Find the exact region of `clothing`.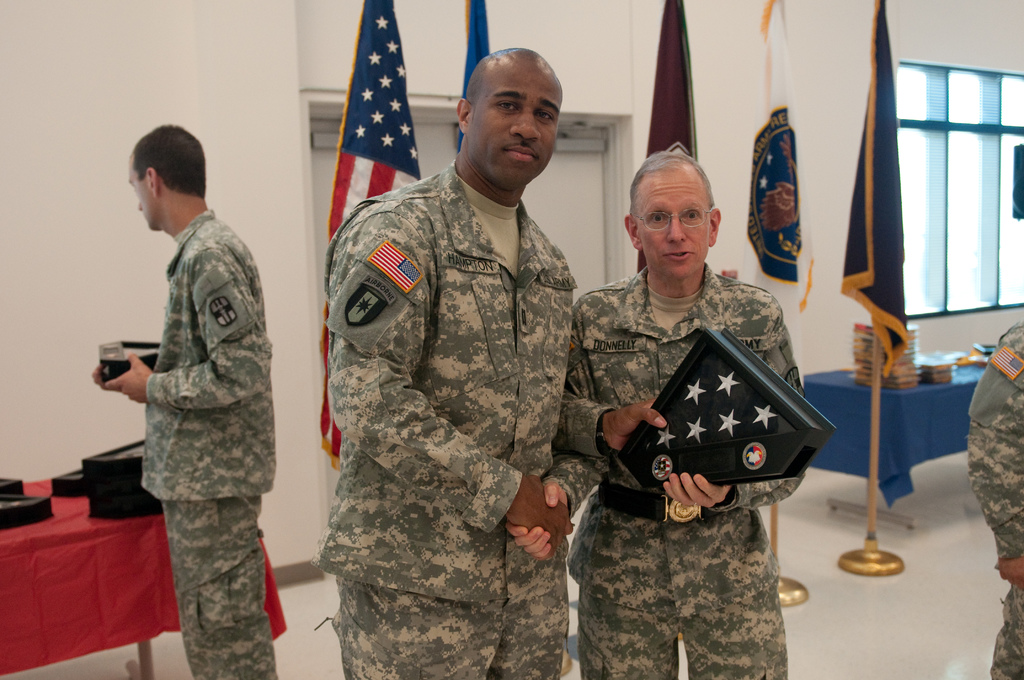
Exact region: 304/113/618/637.
